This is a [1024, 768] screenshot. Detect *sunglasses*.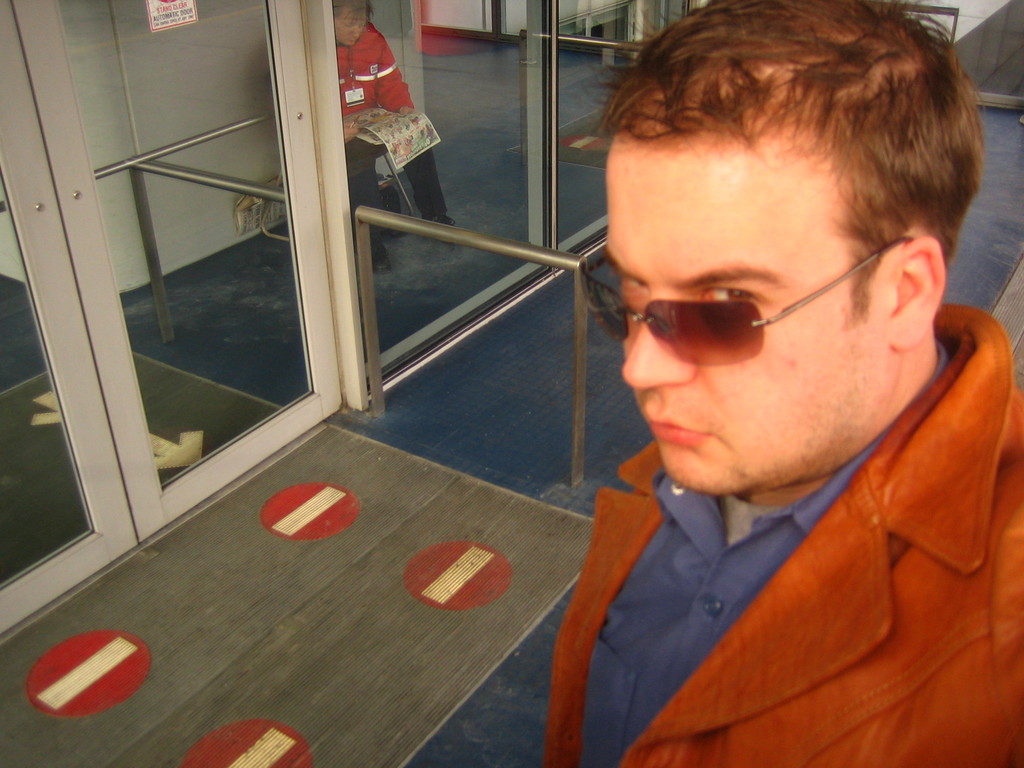
576,236,911,366.
